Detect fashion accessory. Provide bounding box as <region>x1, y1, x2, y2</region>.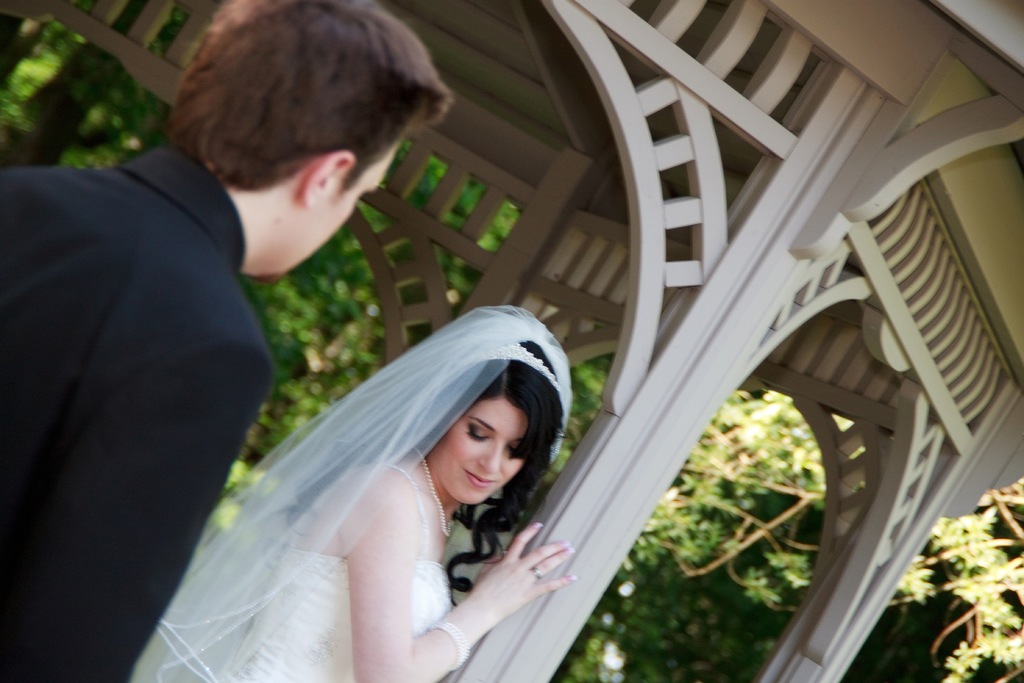
<region>428, 621, 473, 678</region>.
